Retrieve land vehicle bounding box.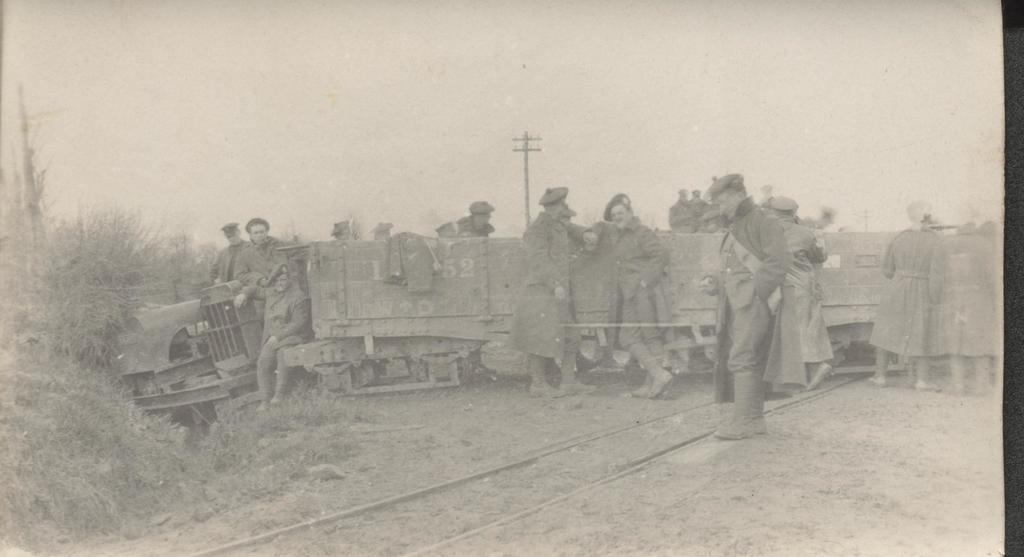
Bounding box: [115,269,321,419].
